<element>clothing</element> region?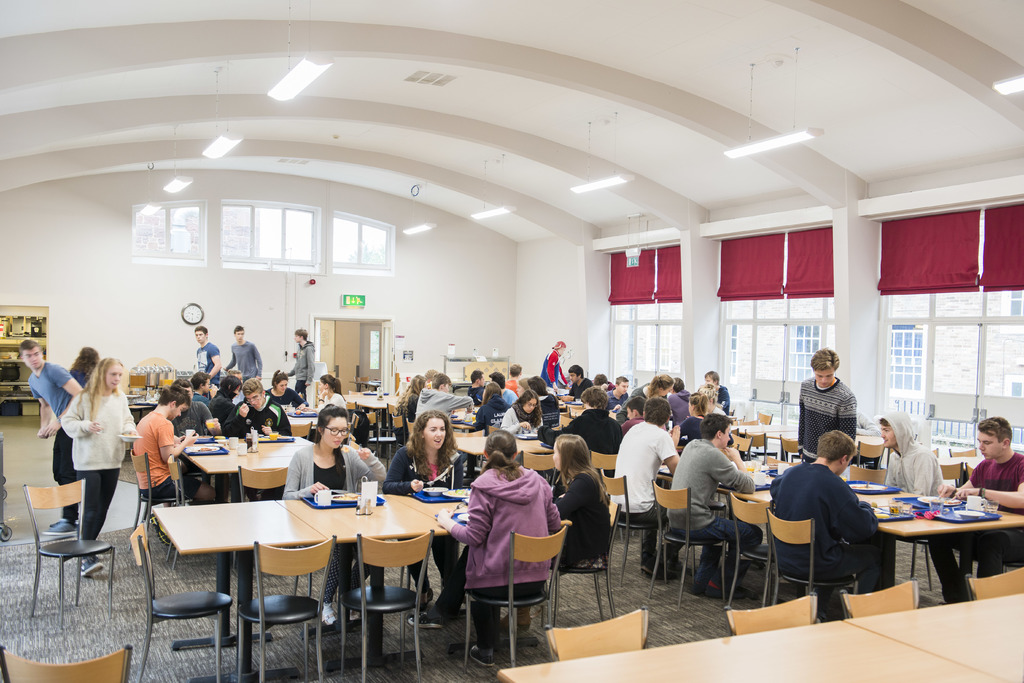
(left=188, top=335, right=218, bottom=382)
